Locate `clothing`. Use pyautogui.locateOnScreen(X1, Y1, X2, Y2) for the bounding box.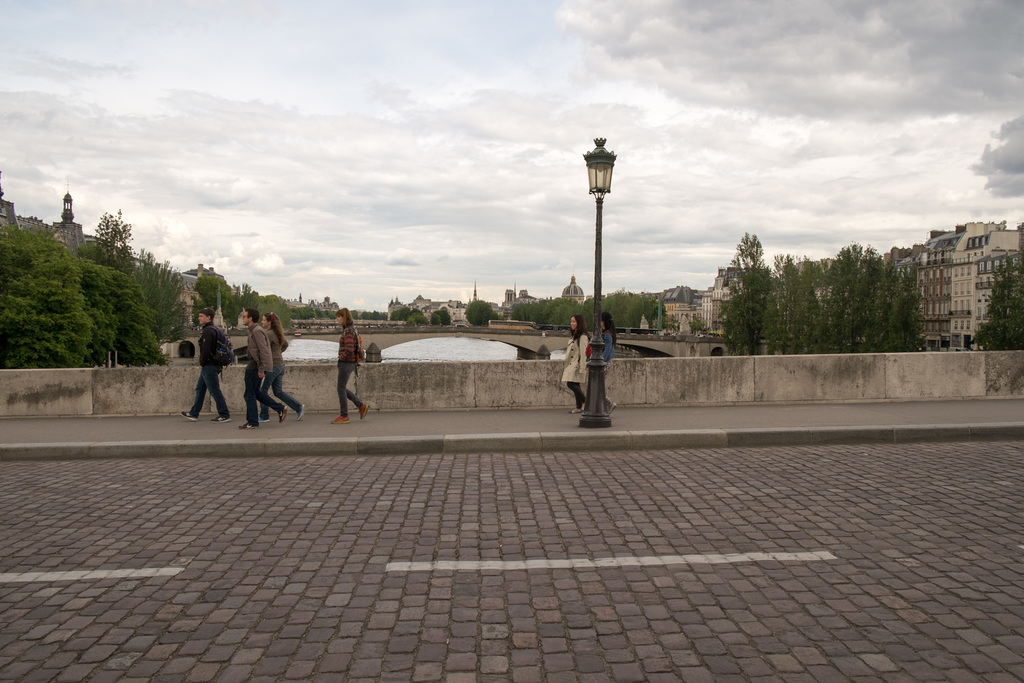
pyautogui.locateOnScreen(244, 325, 269, 421).
